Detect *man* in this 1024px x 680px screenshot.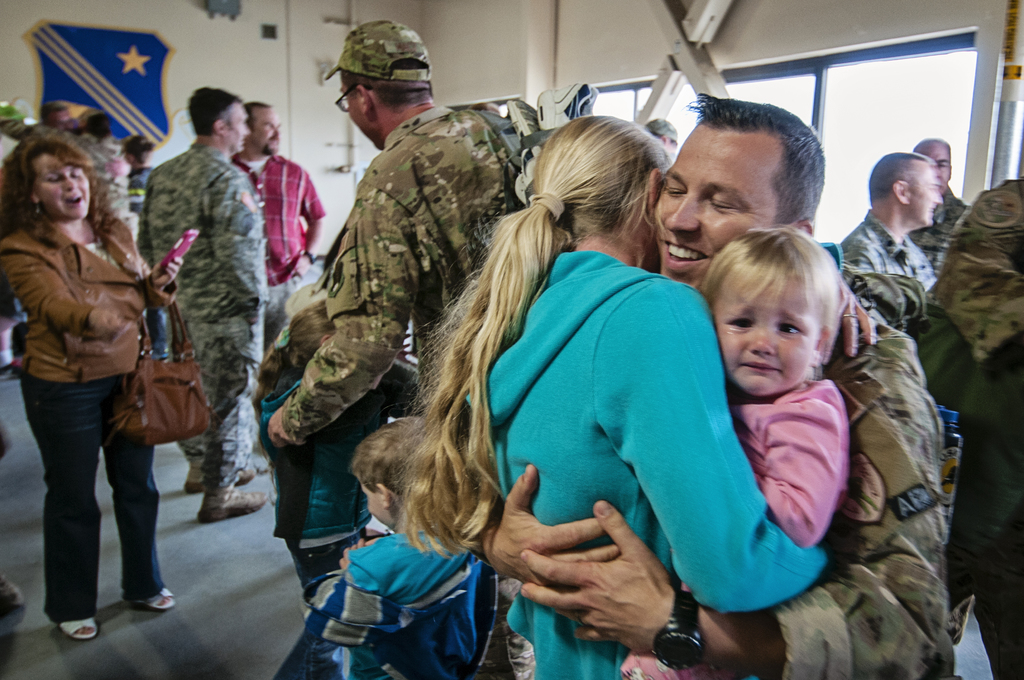
Detection: (837,153,943,299).
